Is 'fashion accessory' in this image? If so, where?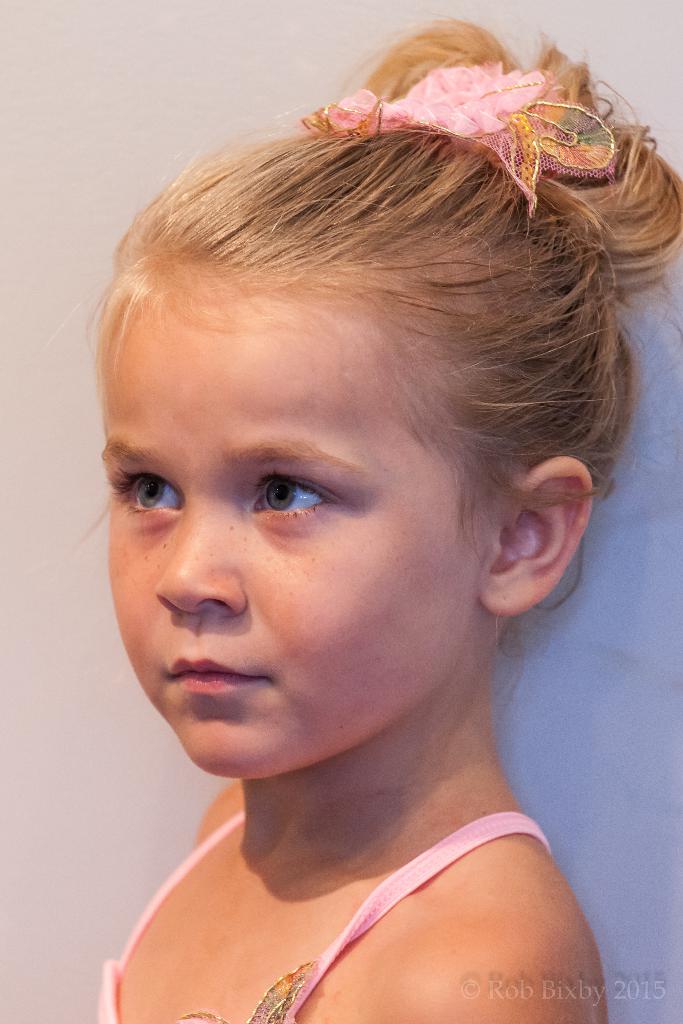
Yes, at [left=293, top=56, right=633, bottom=228].
